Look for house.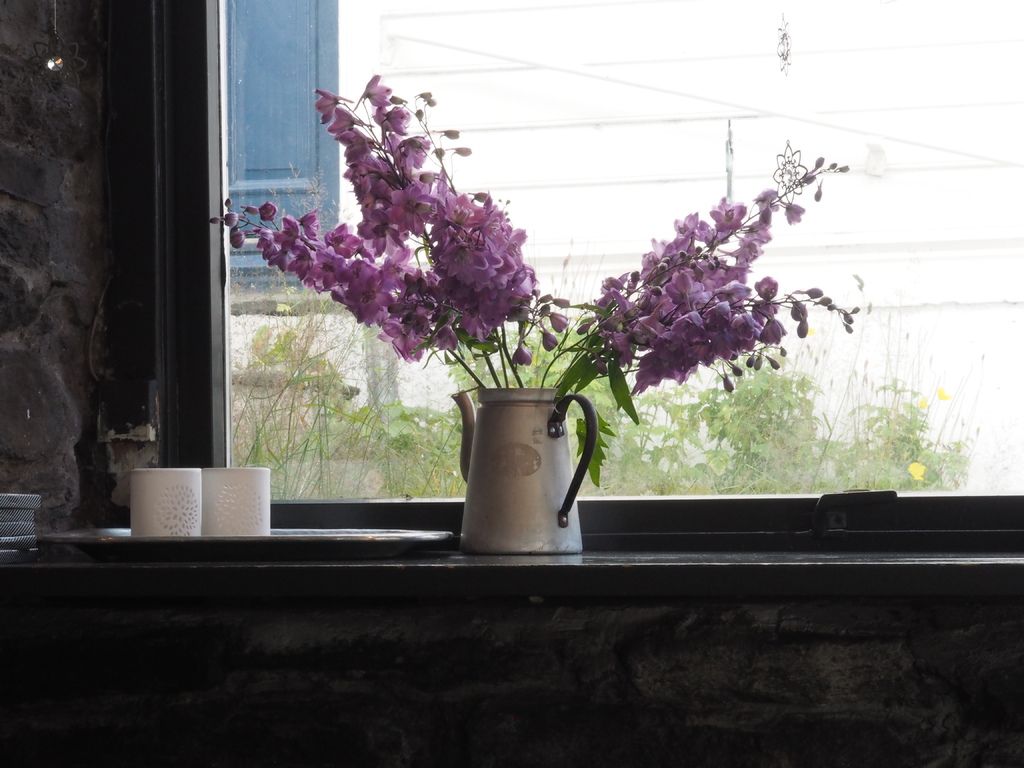
Found: box(0, 0, 1023, 767).
